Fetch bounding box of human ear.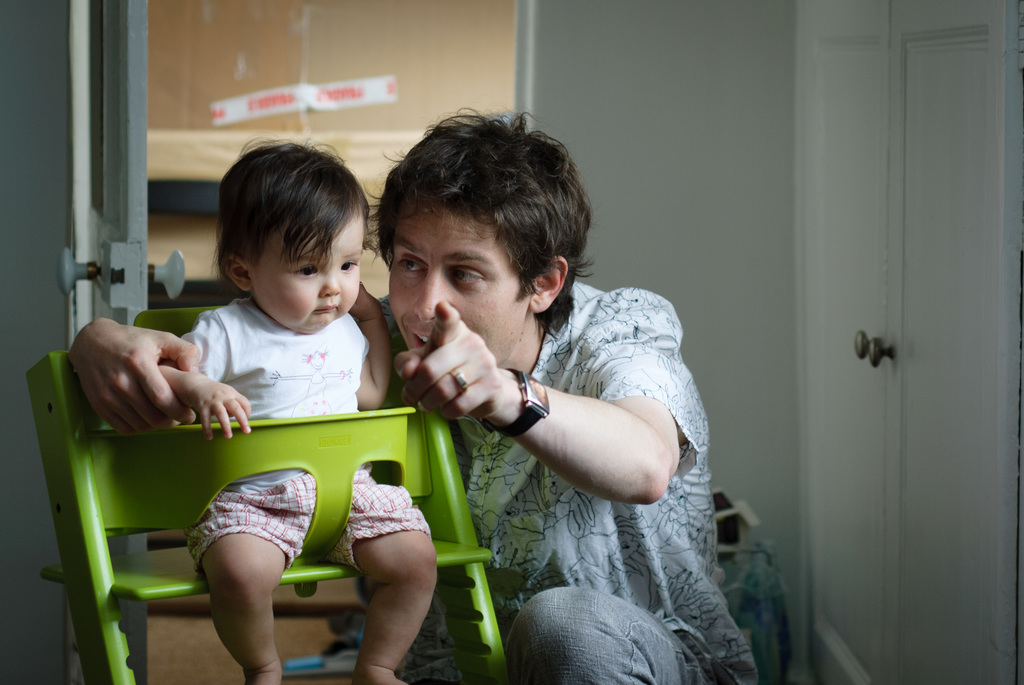
Bbox: bbox(530, 253, 568, 316).
